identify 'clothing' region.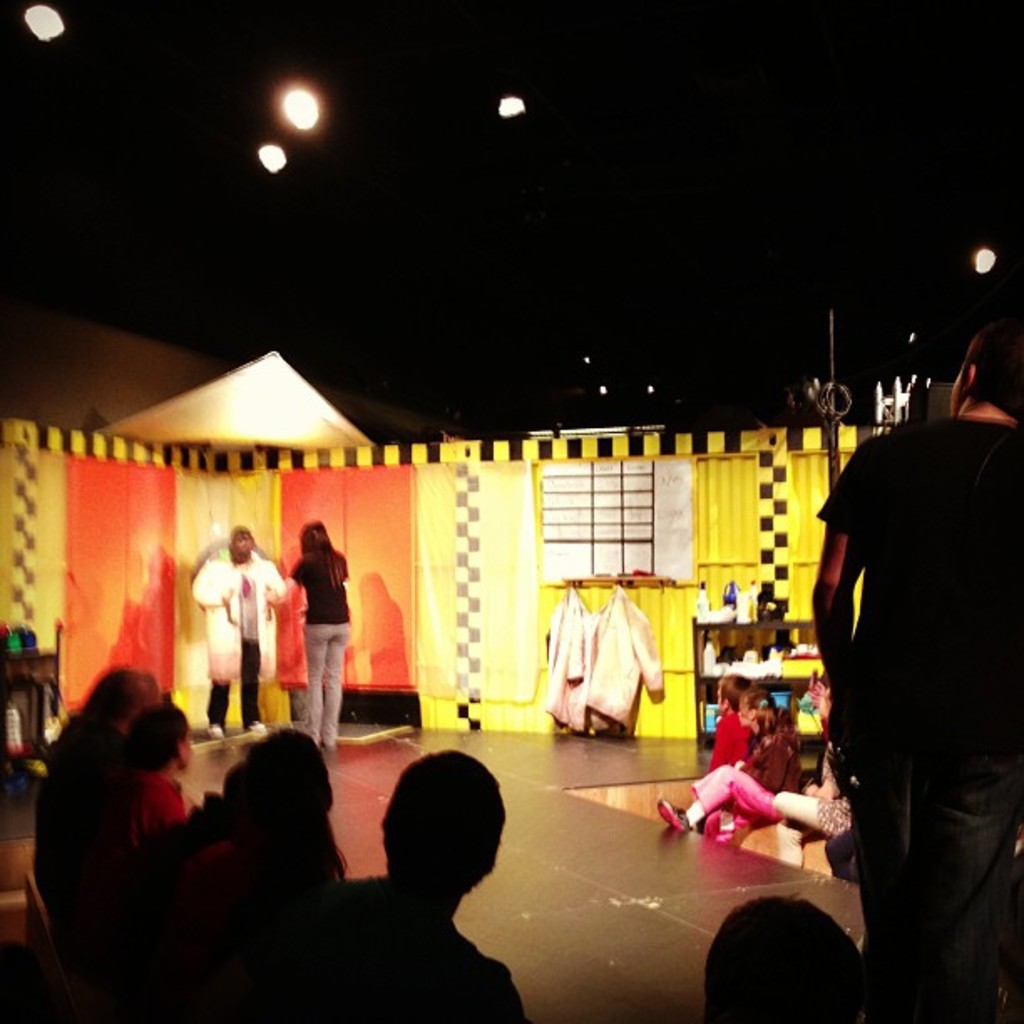
Region: BBox(684, 728, 805, 830).
